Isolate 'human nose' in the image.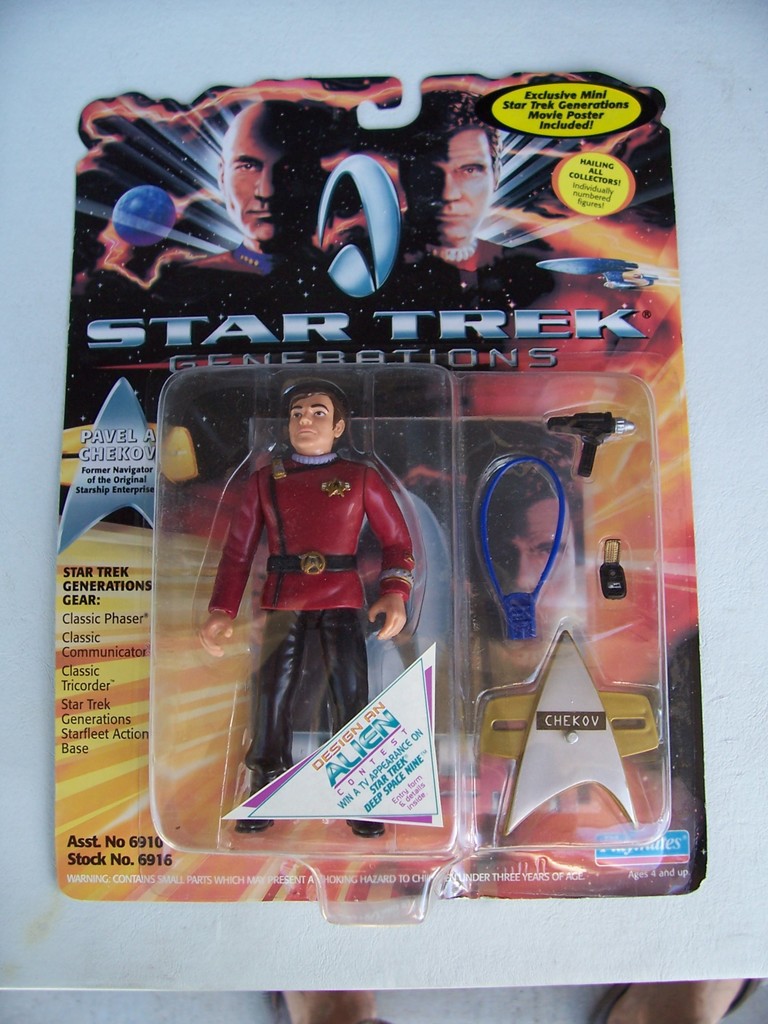
Isolated region: <bbox>300, 408, 314, 425</bbox>.
